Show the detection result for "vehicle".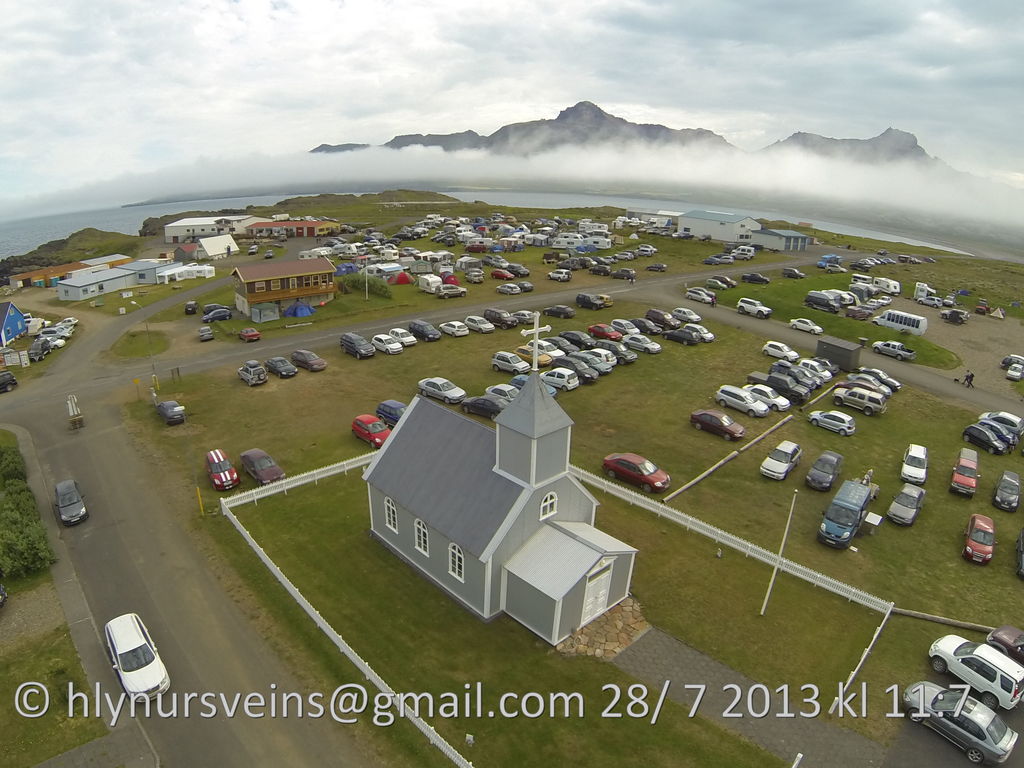
[x1=643, y1=260, x2=667, y2=271].
